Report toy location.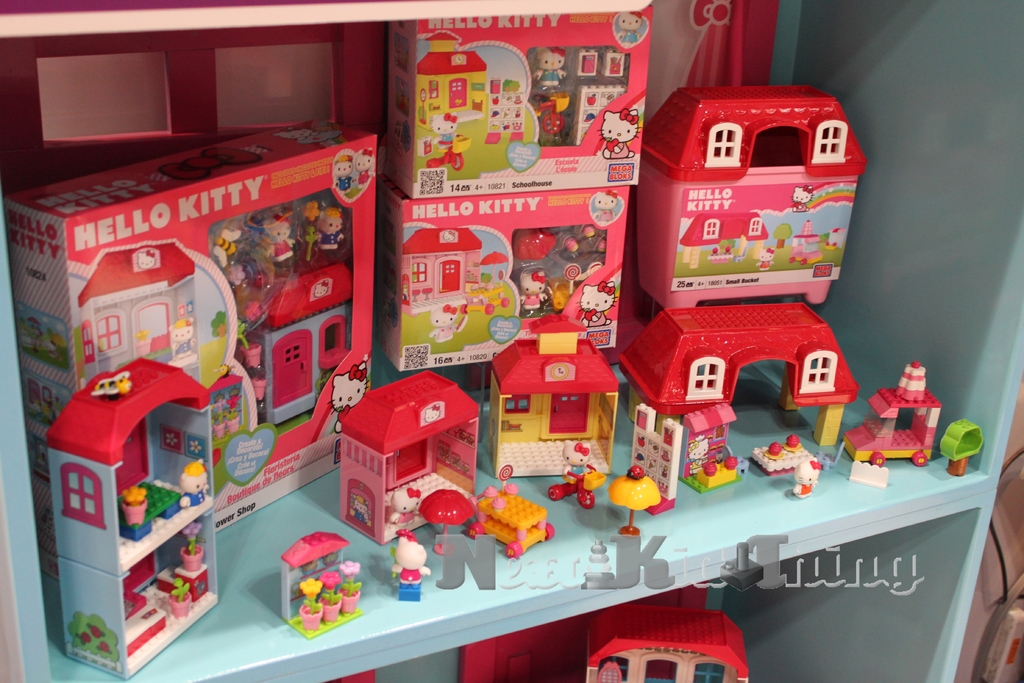
Report: box=[545, 463, 605, 508].
